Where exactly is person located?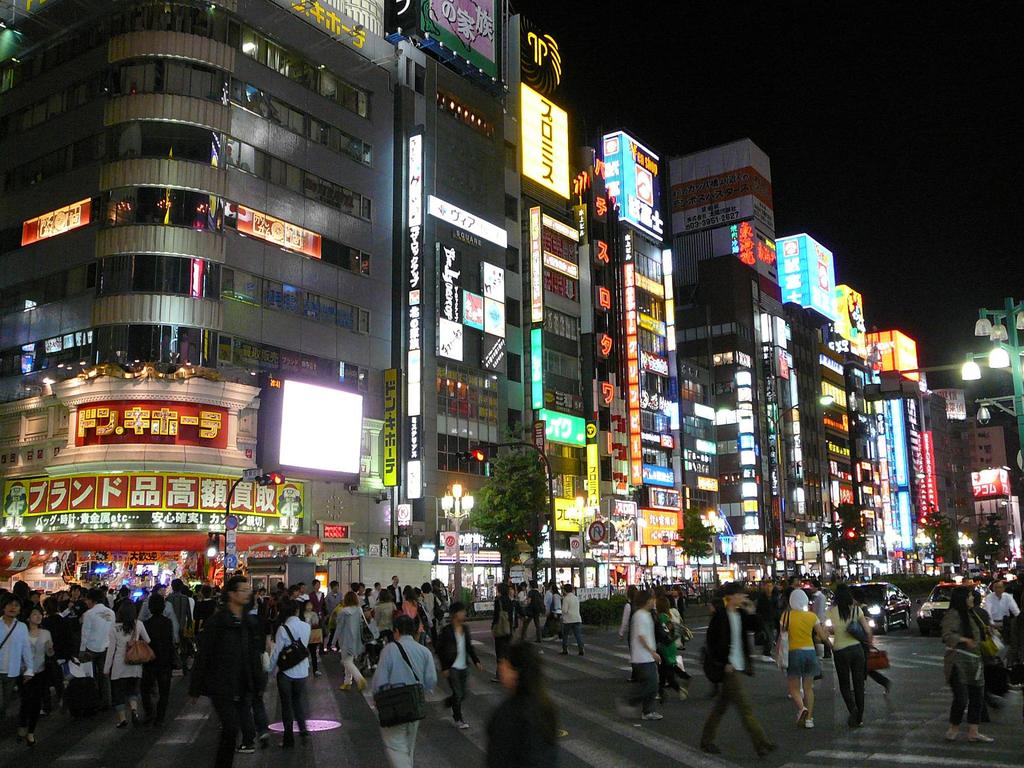
Its bounding box is locate(287, 589, 296, 602).
